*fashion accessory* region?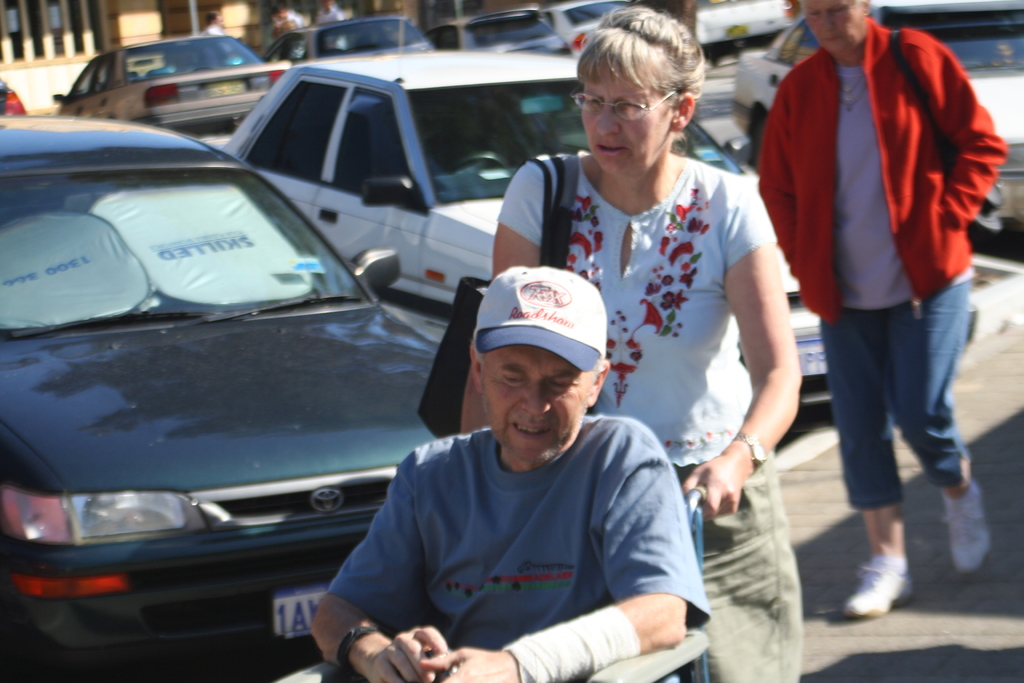
(845, 556, 913, 618)
